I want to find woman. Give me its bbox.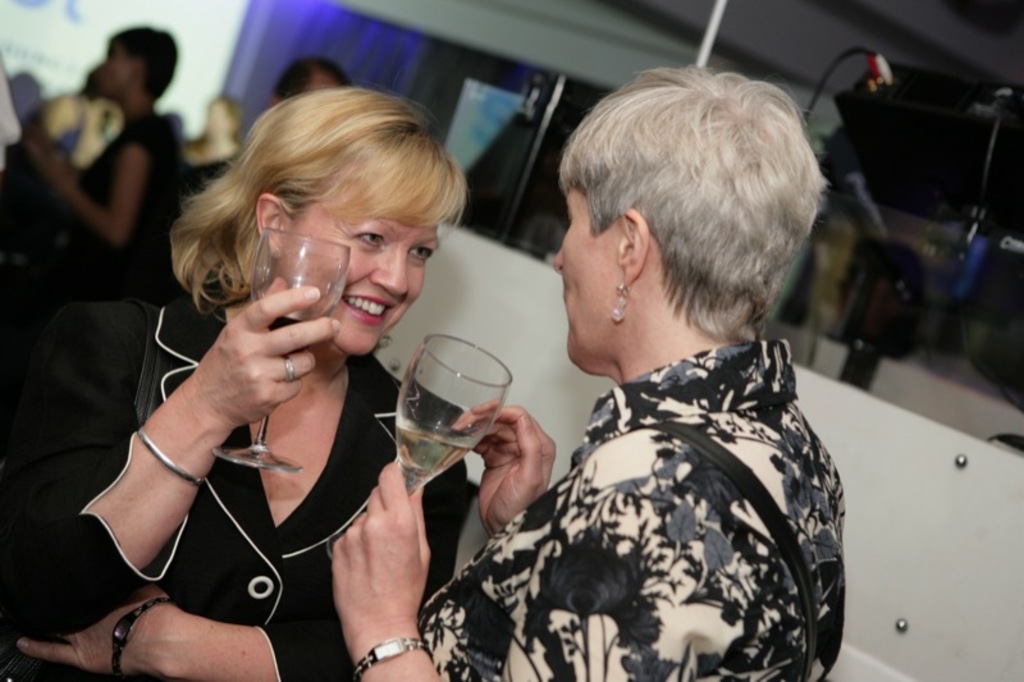
Rect(332, 64, 849, 681).
